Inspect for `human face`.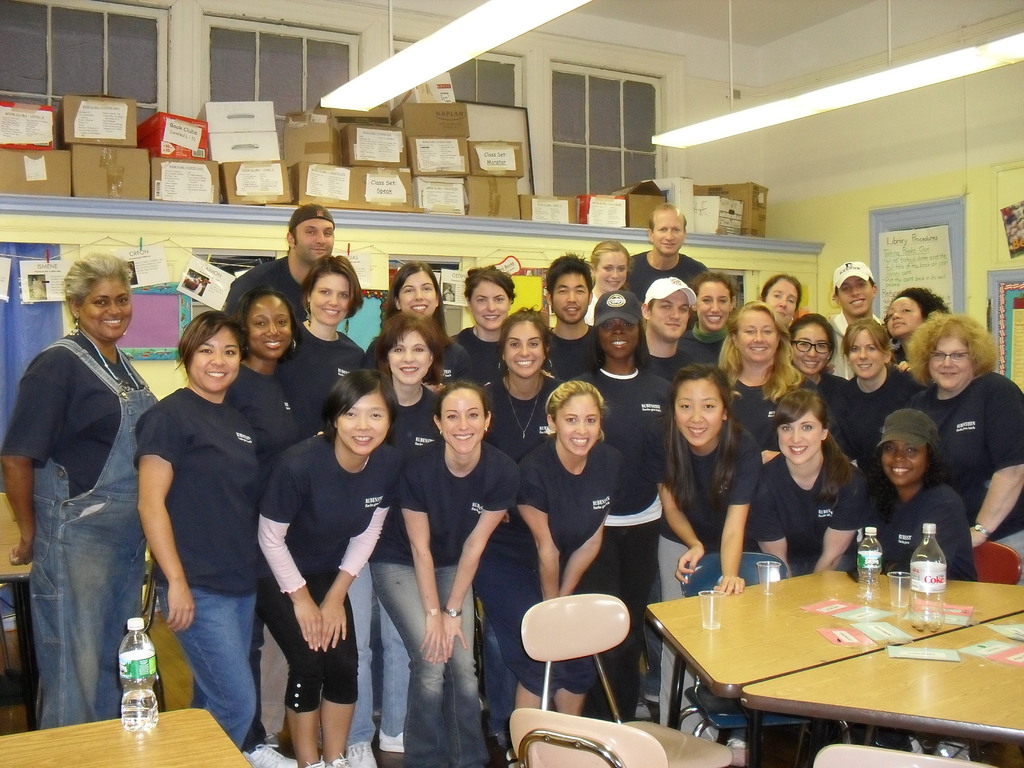
Inspection: select_region(739, 310, 781, 364).
